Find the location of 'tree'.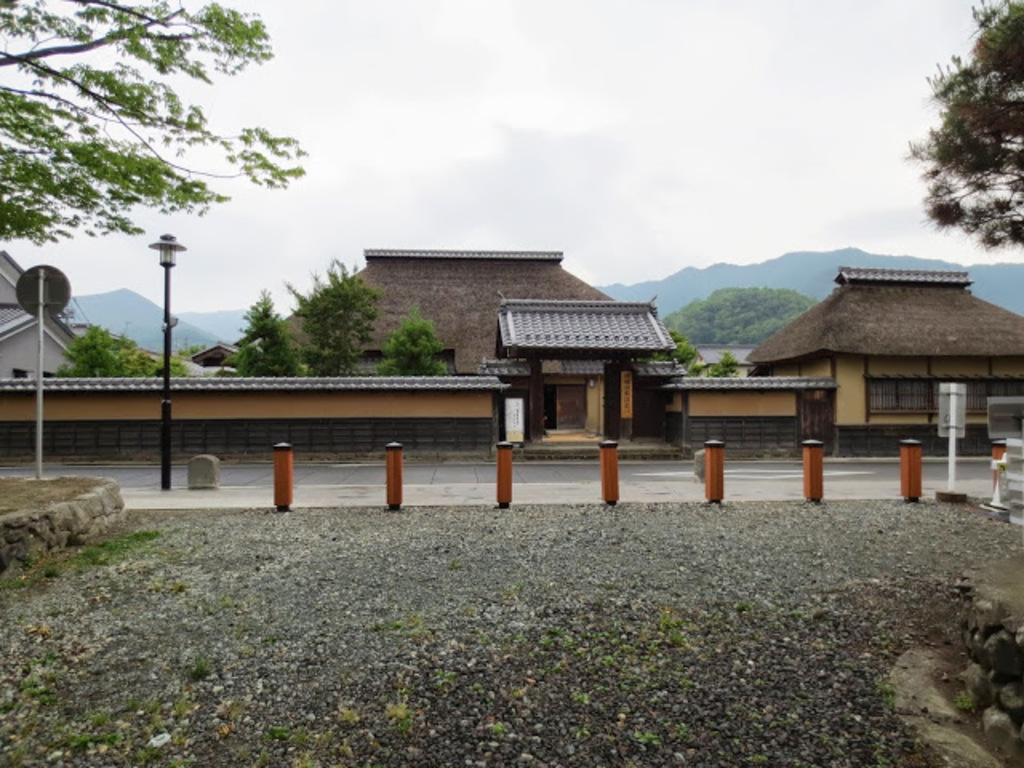
Location: (x1=706, y1=350, x2=742, y2=378).
